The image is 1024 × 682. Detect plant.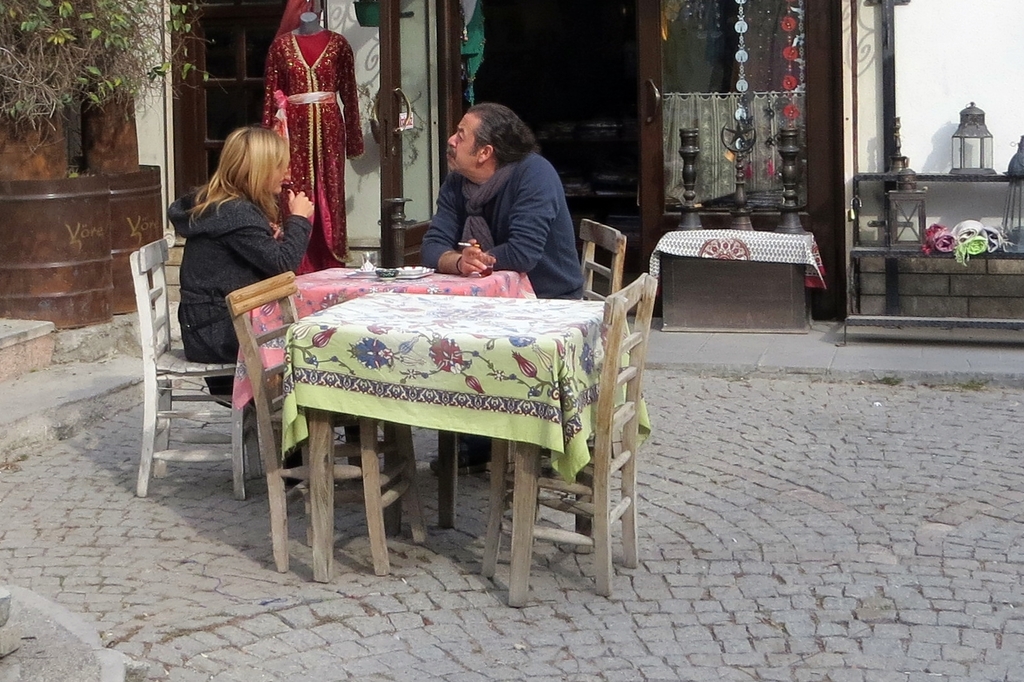
Detection: x1=0 y1=0 x2=214 y2=168.
